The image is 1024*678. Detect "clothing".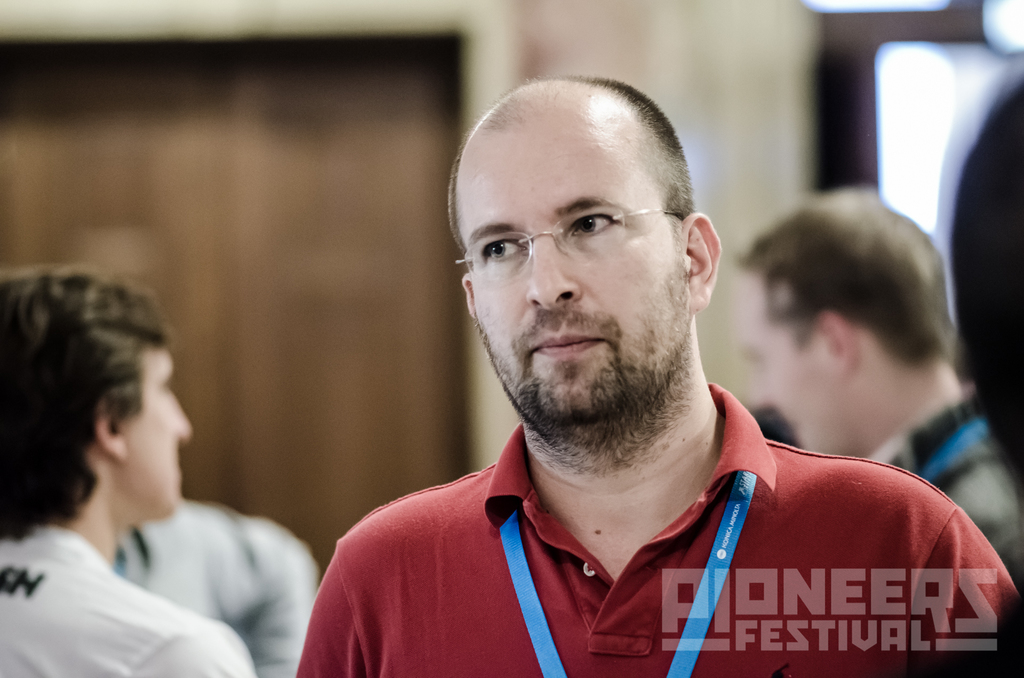
Detection: (left=102, top=498, right=319, bottom=677).
